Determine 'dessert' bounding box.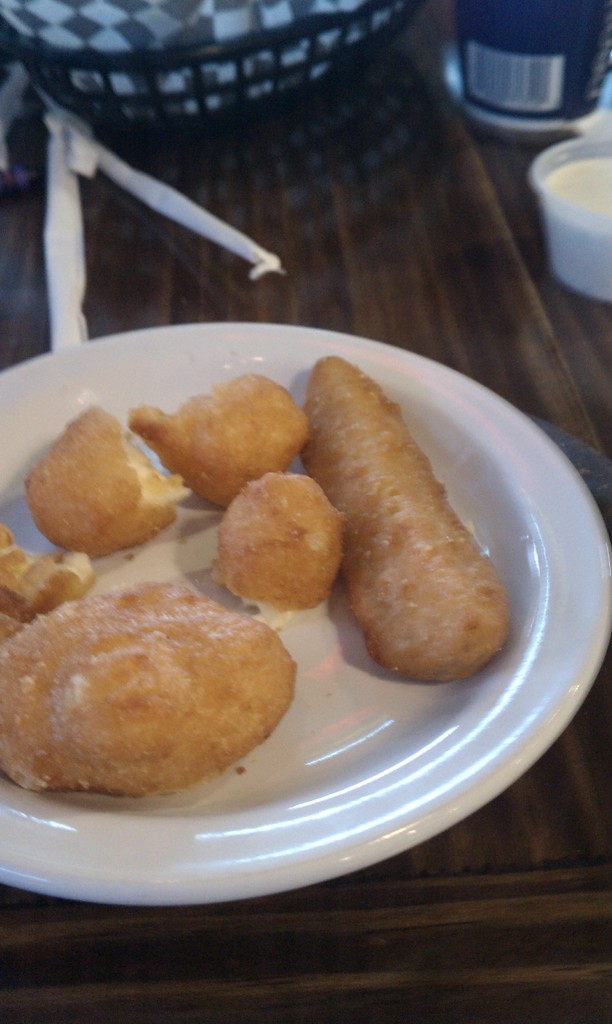
Determined: (left=0, top=522, right=97, bottom=644).
